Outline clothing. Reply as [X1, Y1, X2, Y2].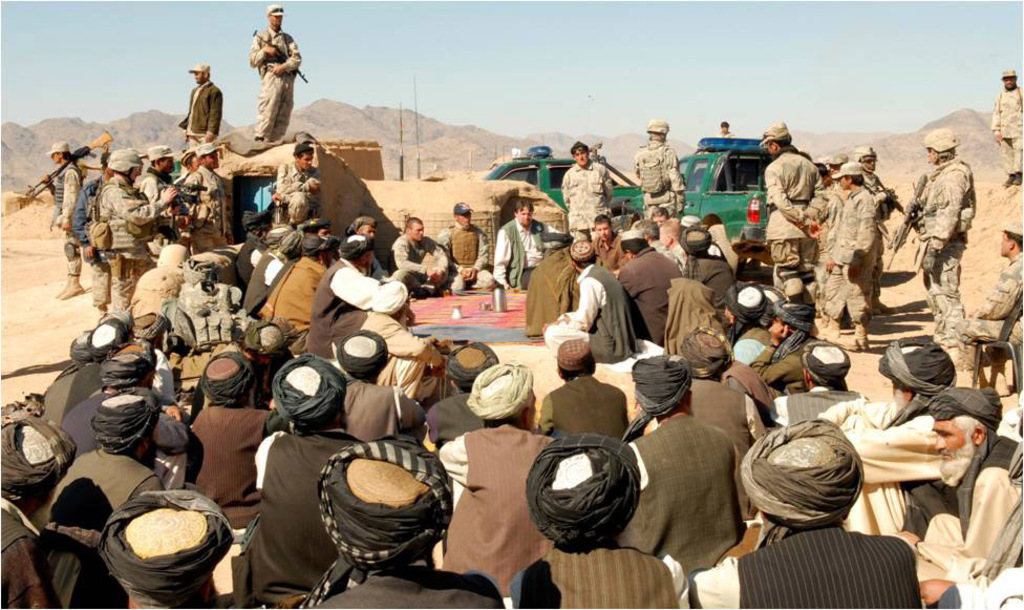
[219, 412, 365, 609].
